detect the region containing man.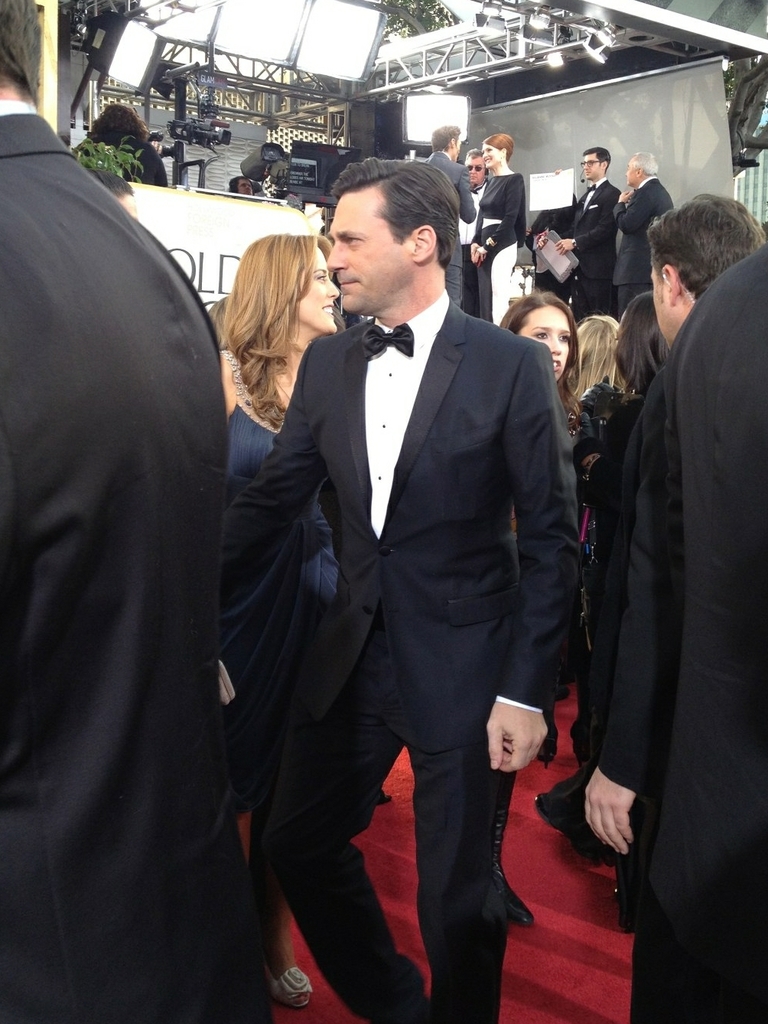
189:182:600:1004.
